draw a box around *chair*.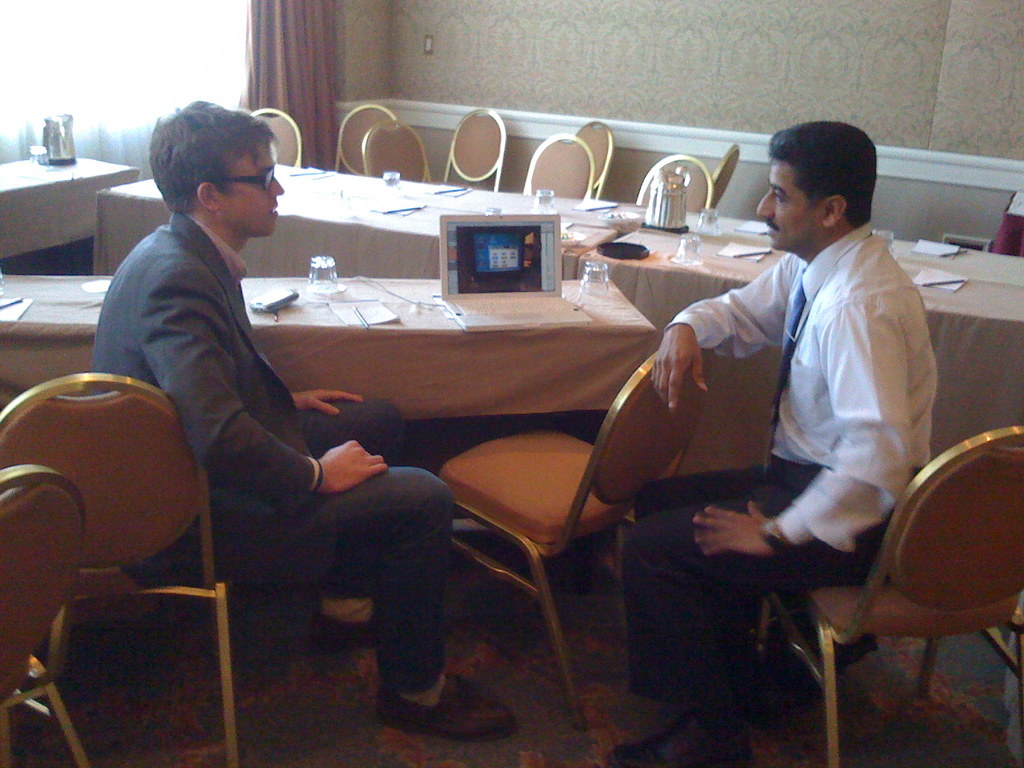
(x1=769, y1=417, x2=1016, y2=749).
